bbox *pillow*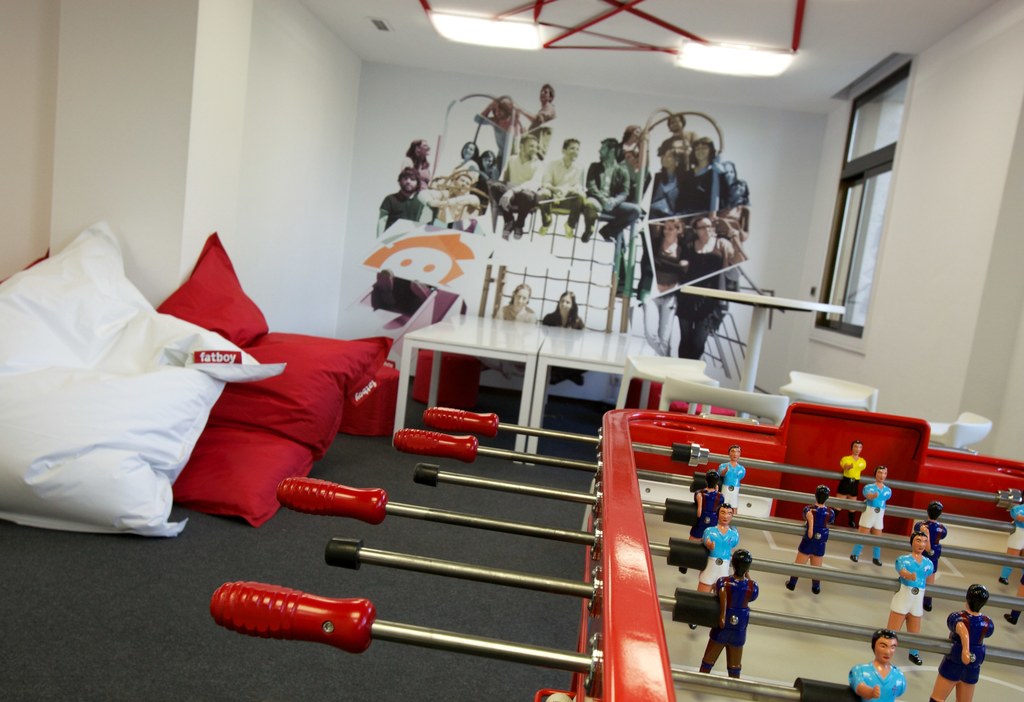
[left=0, top=209, right=262, bottom=545]
